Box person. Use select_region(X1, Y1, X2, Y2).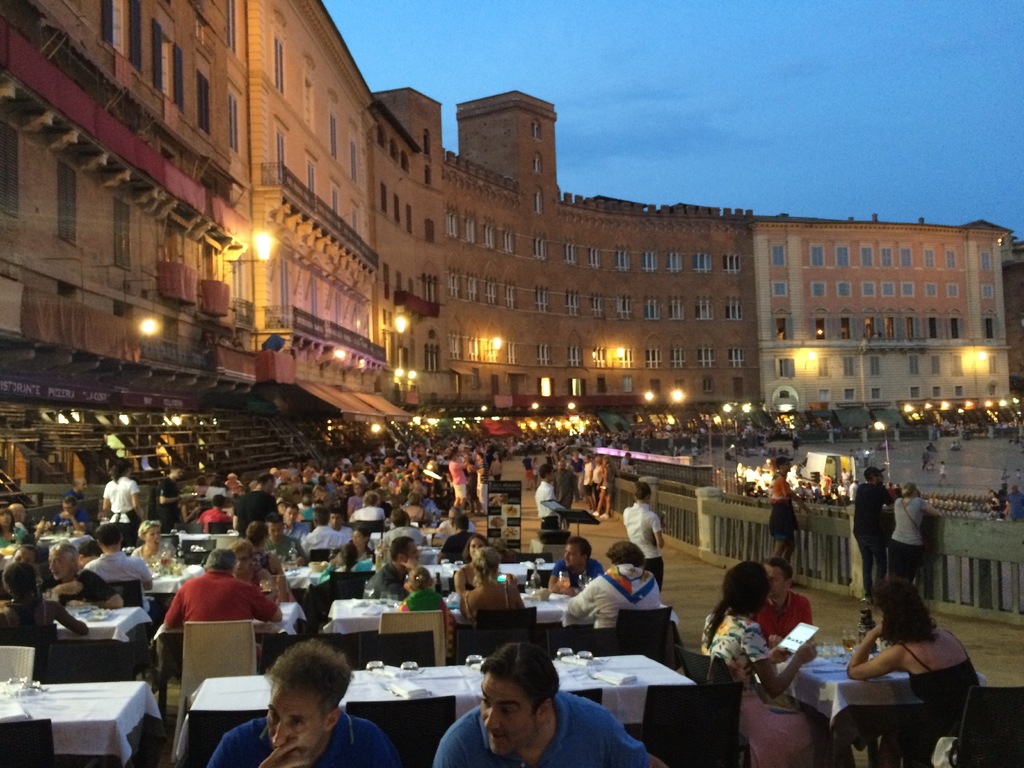
select_region(751, 557, 812, 656).
